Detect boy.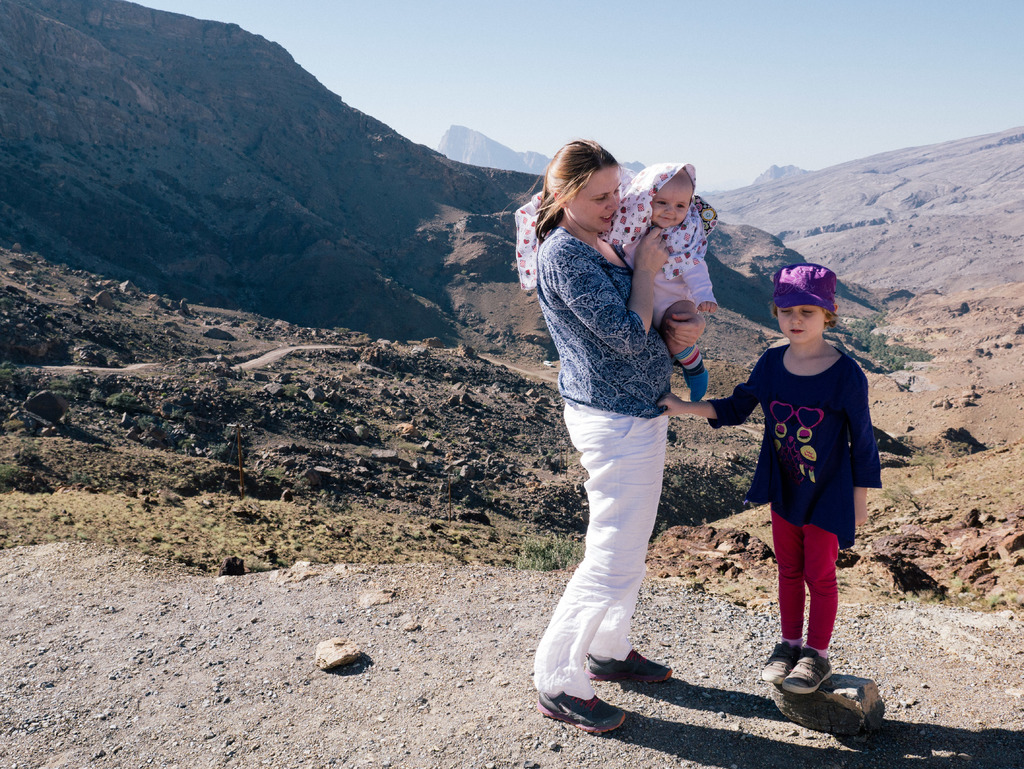
Detected at x1=602 y1=163 x2=718 y2=403.
